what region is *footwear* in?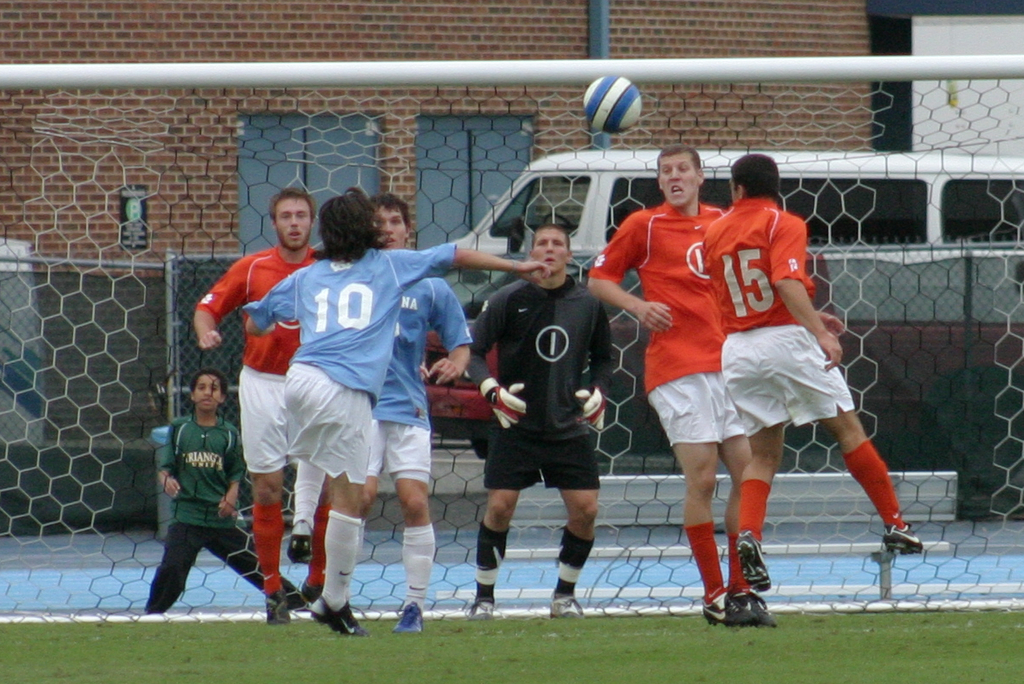
(left=316, top=606, right=368, bottom=635).
